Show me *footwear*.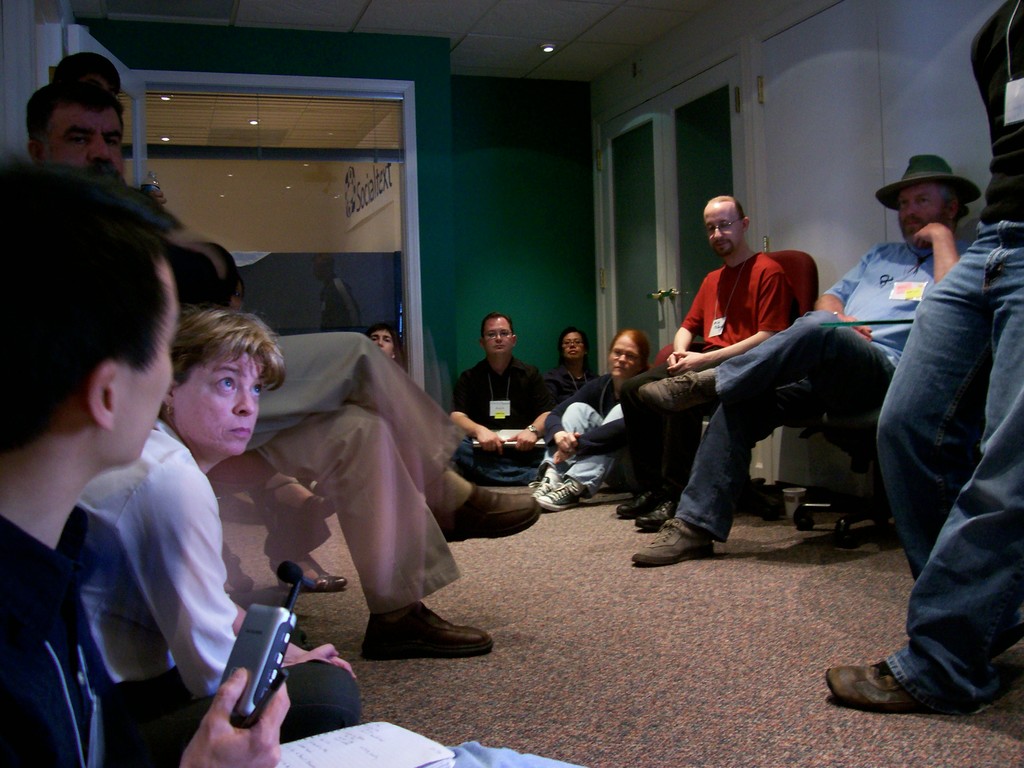
*footwear* is here: (634, 500, 682, 529).
